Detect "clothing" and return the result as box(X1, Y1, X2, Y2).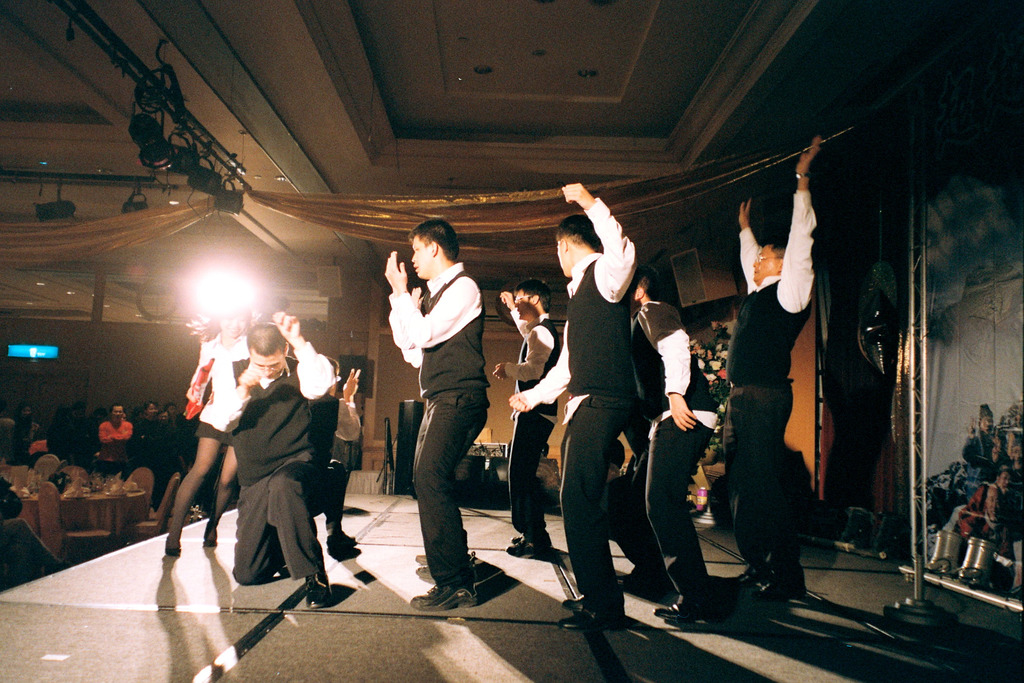
box(947, 435, 988, 513).
